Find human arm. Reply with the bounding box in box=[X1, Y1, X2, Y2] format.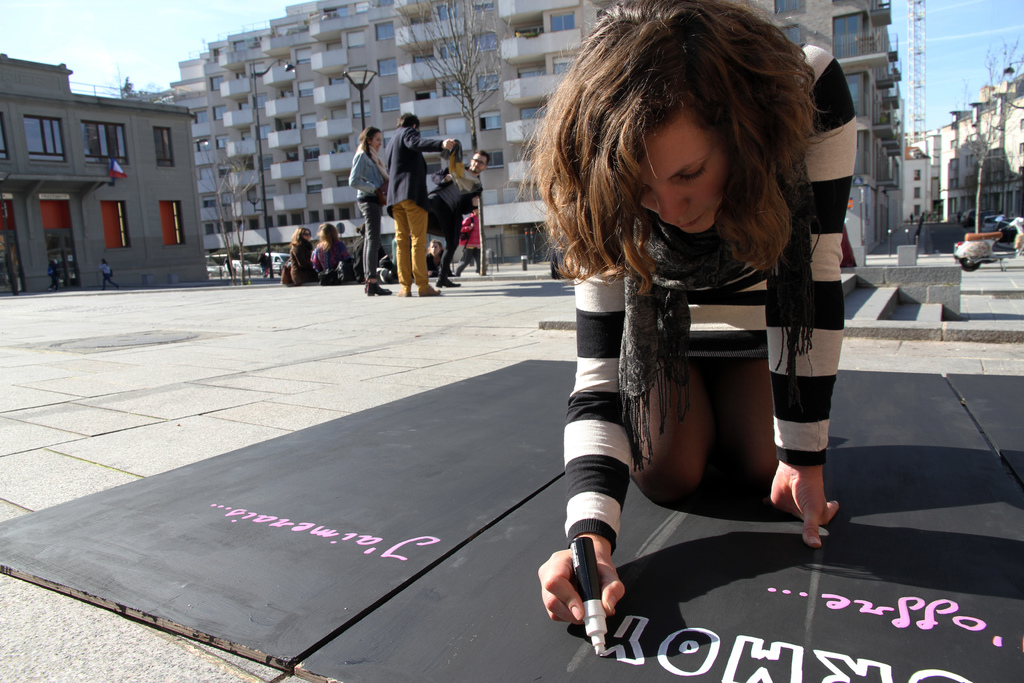
box=[349, 152, 378, 193].
